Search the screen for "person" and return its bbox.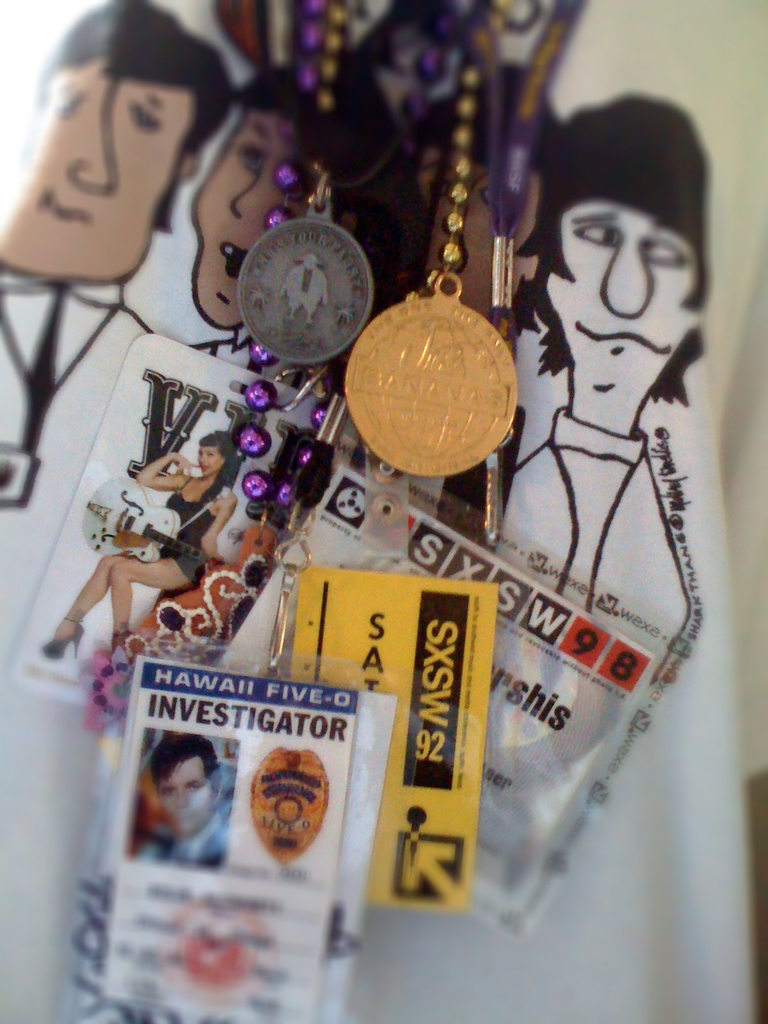
Found: l=134, t=734, r=237, b=869.
